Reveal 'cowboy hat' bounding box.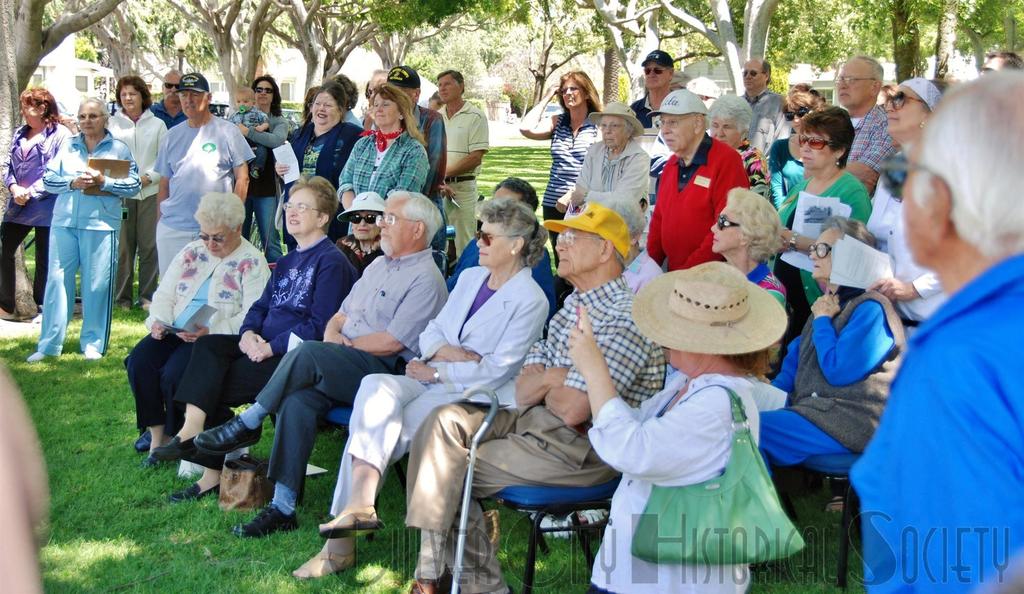
Revealed: 337,191,387,226.
